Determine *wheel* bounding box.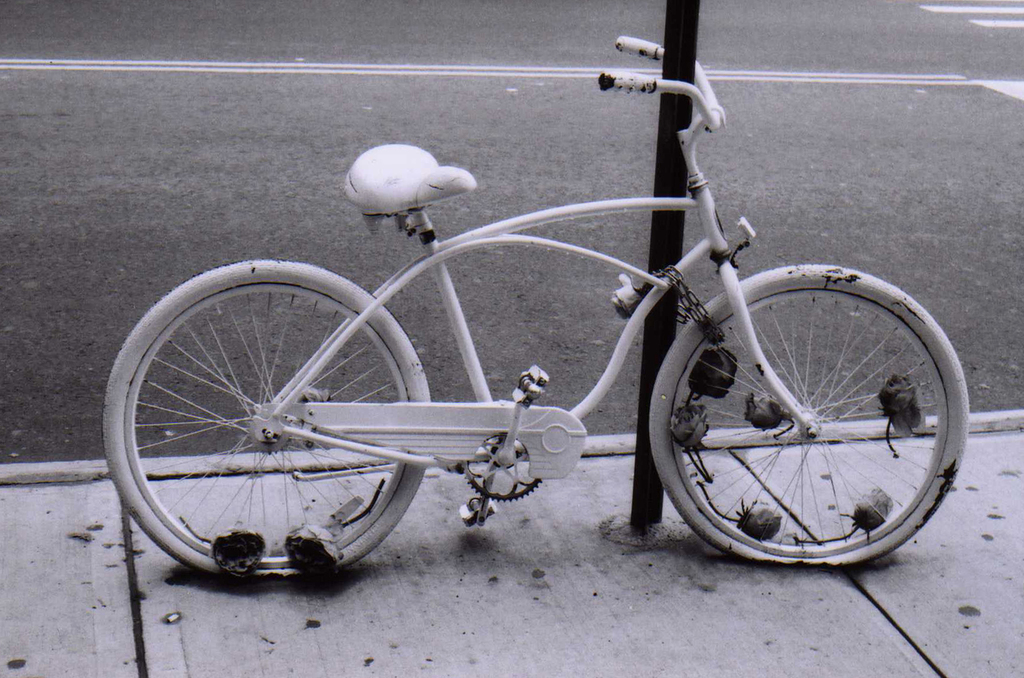
Determined: [648,258,971,568].
